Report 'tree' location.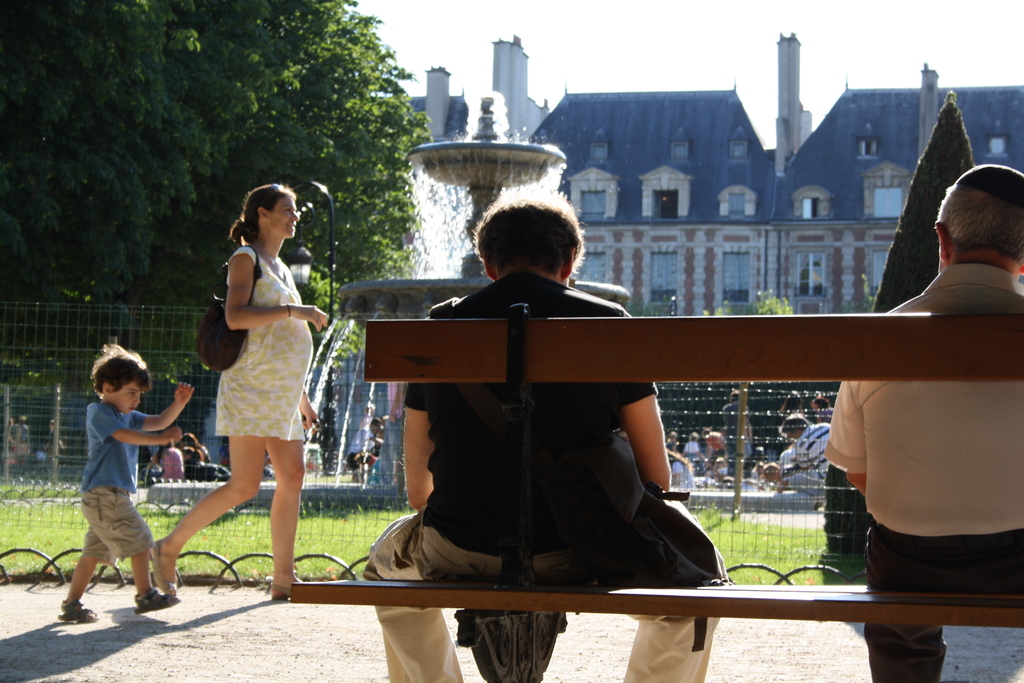
Report: bbox=[6, 0, 437, 472].
